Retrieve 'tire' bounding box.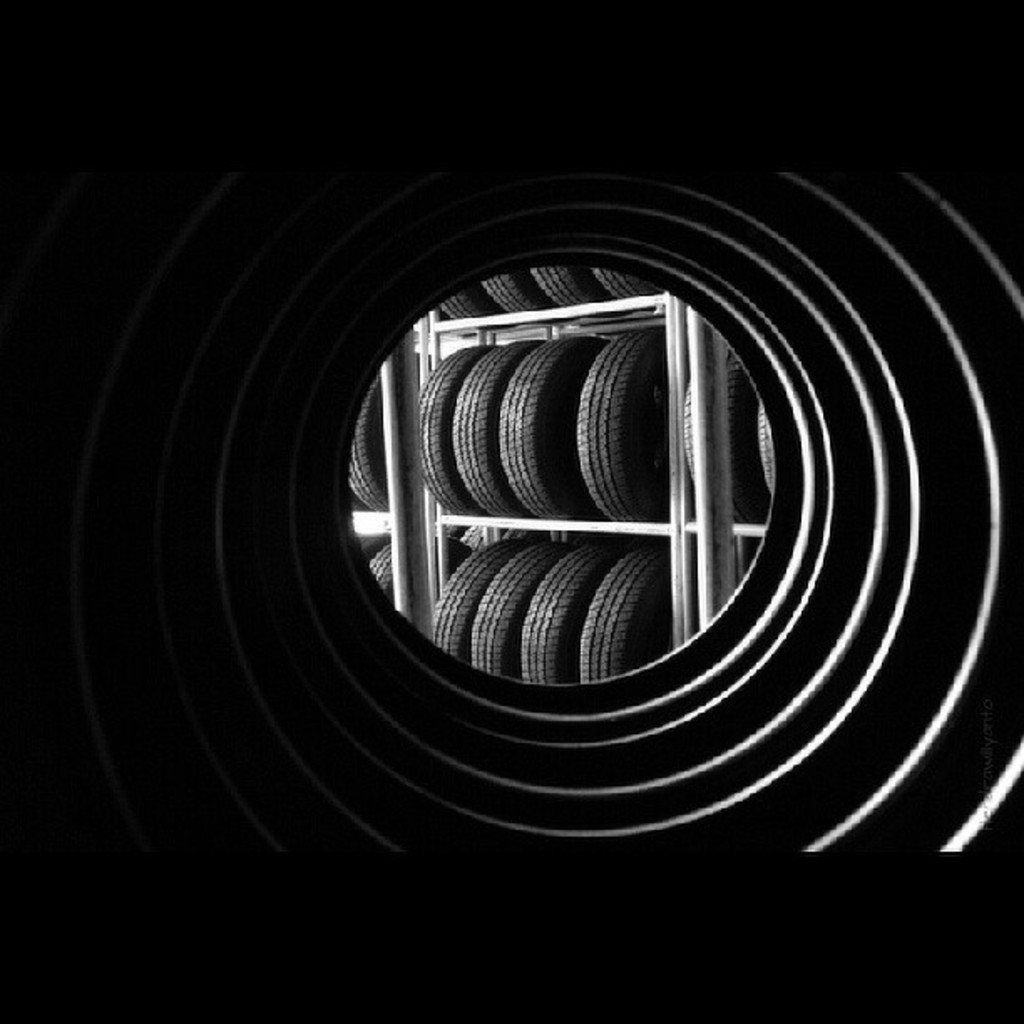
Bounding box: box(756, 398, 786, 500).
